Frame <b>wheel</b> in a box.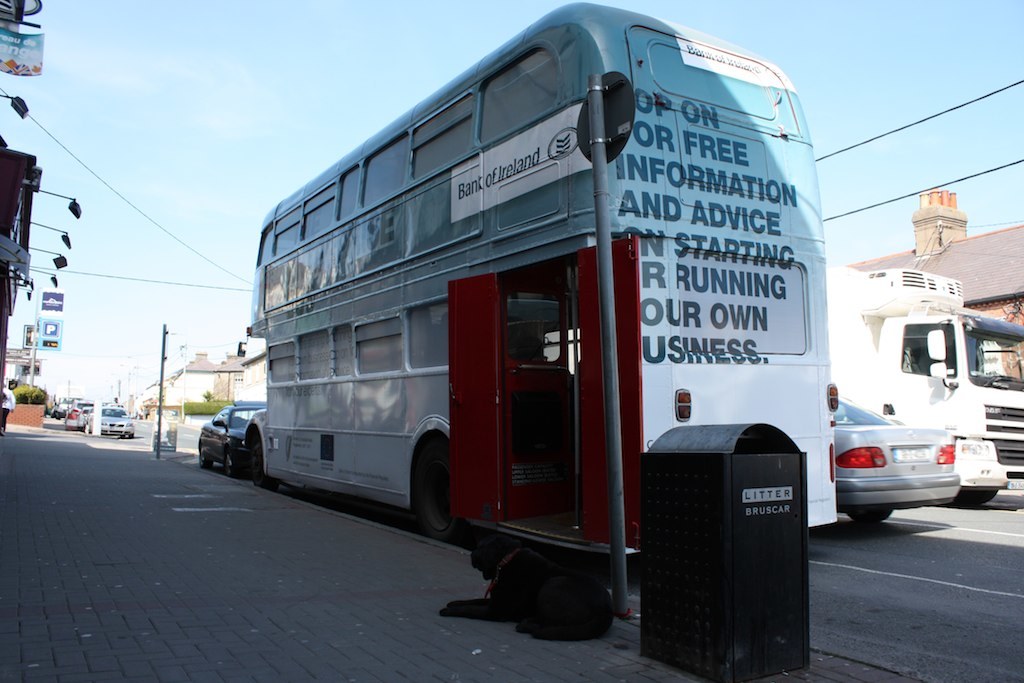
{"left": 250, "top": 441, "right": 277, "bottom": 490}.
